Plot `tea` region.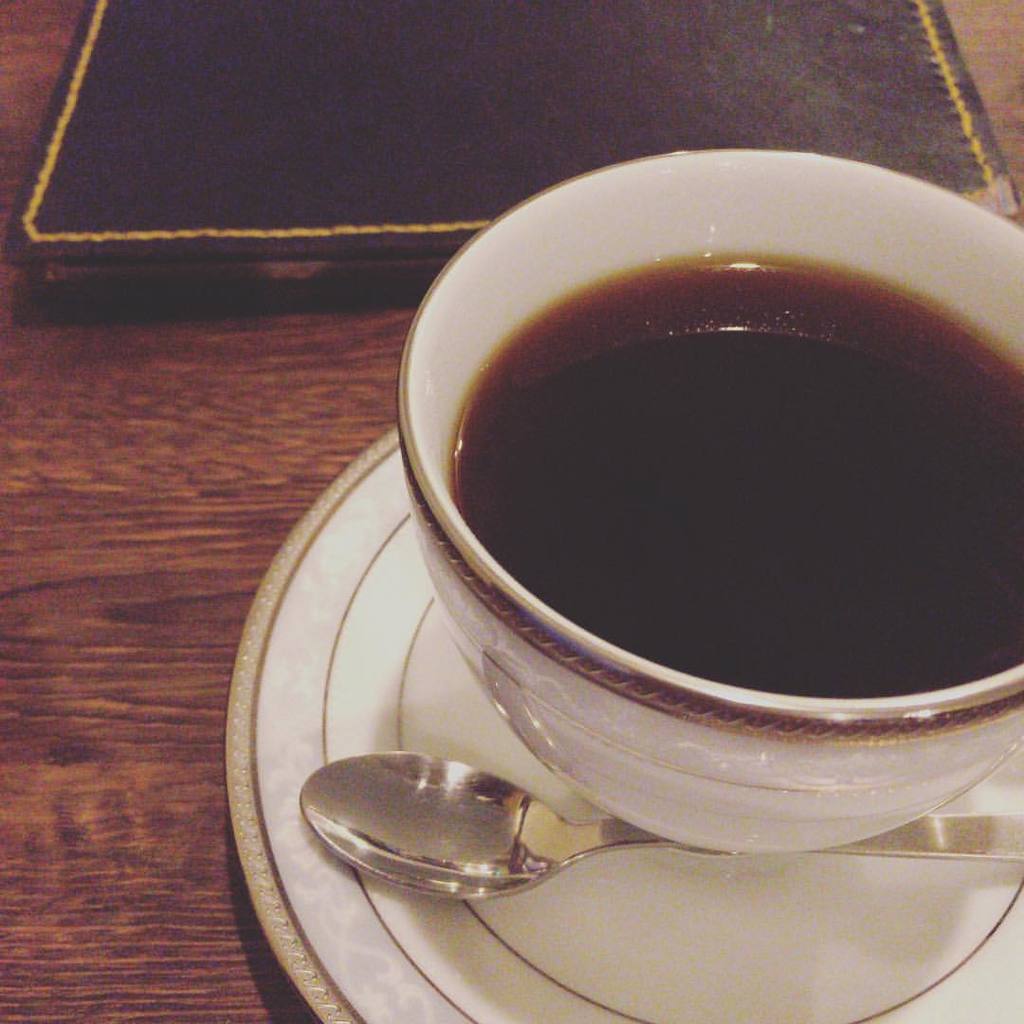
Plotted at crop(456, 252, 1023, 697).
